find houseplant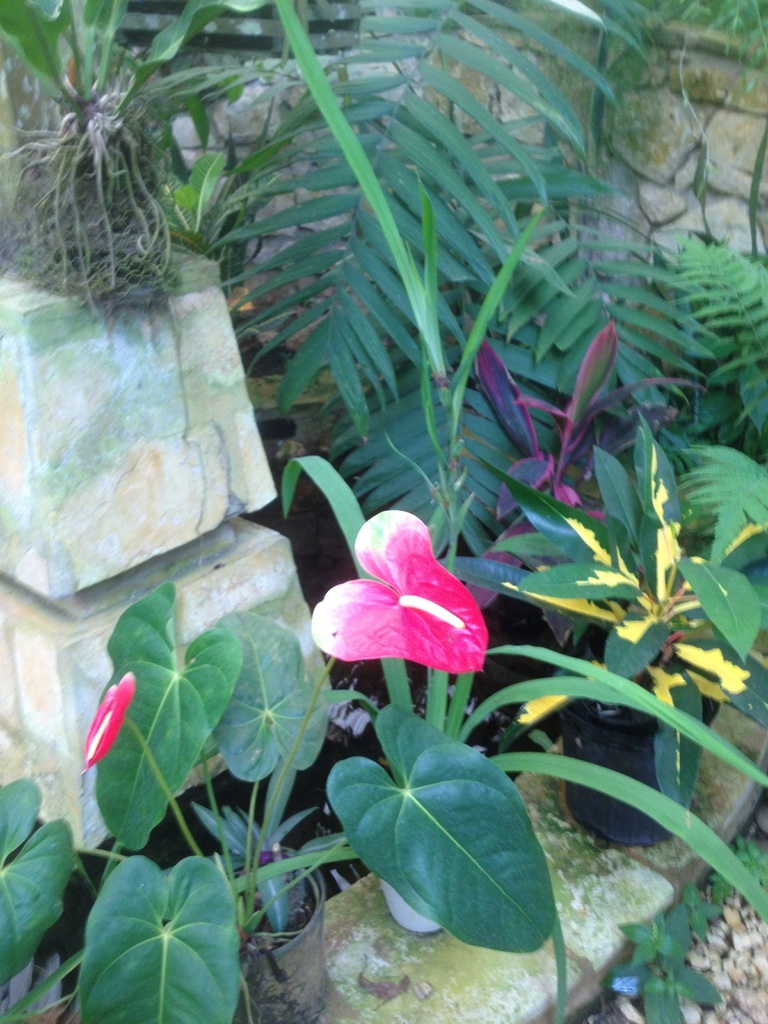
bbox=[279, 0, 767, 935]
